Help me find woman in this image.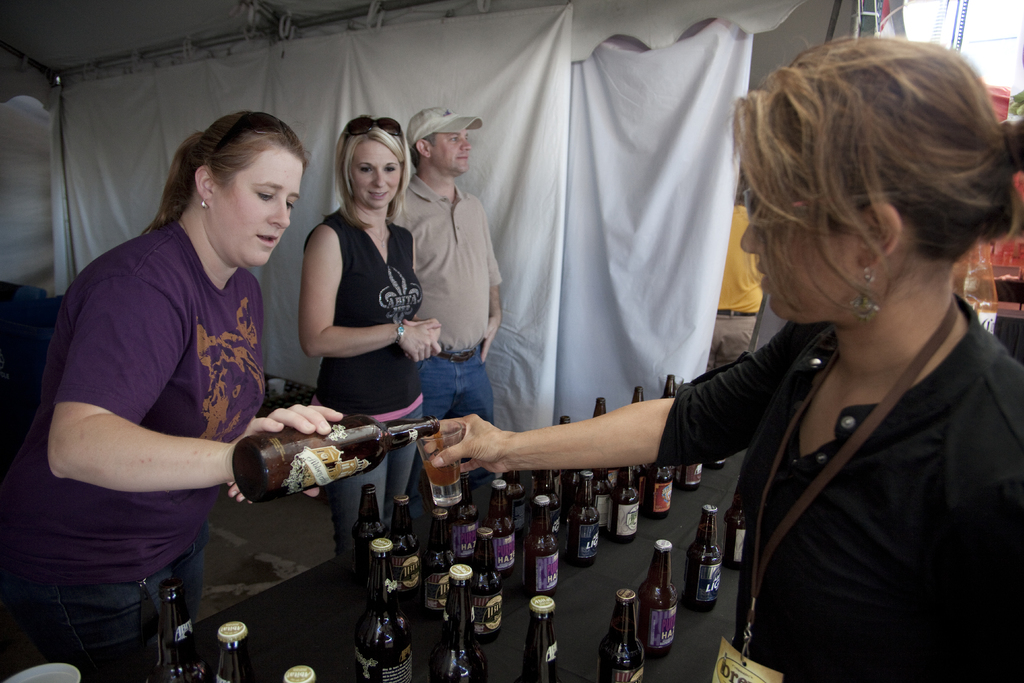
Found it: [left=300, top=112, right=444, bottom=556].
